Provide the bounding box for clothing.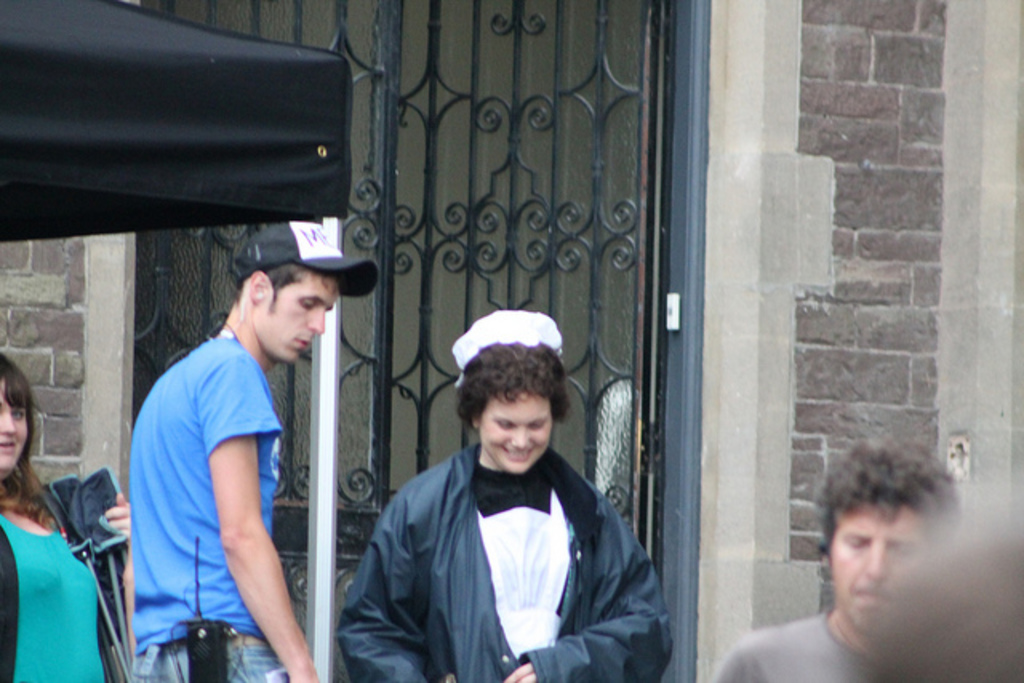
crop(0, 517, 104, 681).
